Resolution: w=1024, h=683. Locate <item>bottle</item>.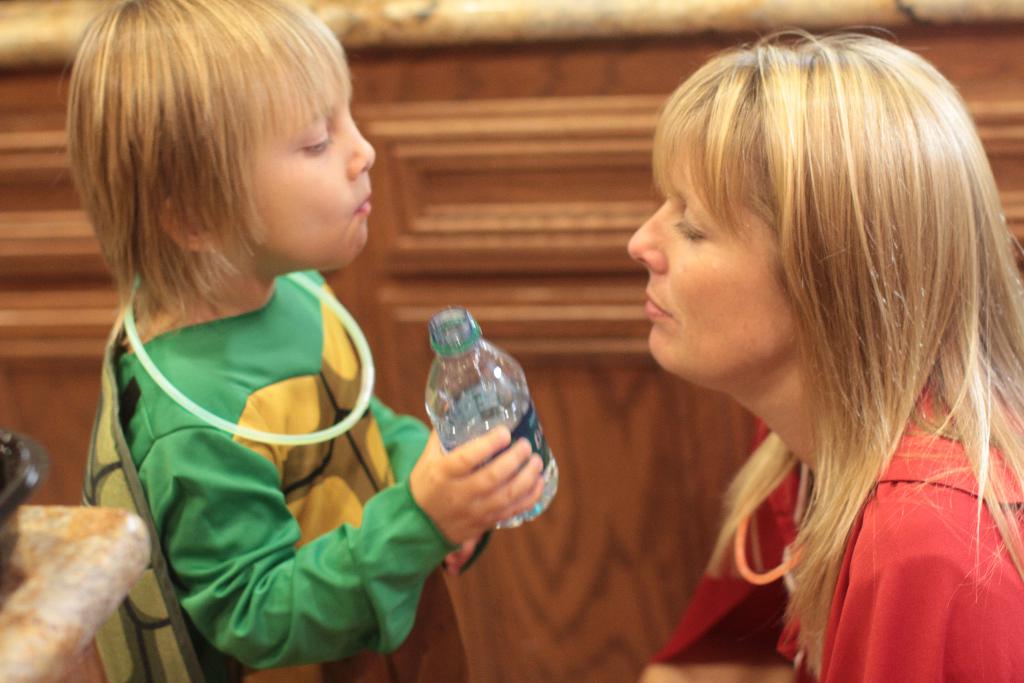
{"x1": 424, "y1": 304, "x2": 559, "y2": 530}.
